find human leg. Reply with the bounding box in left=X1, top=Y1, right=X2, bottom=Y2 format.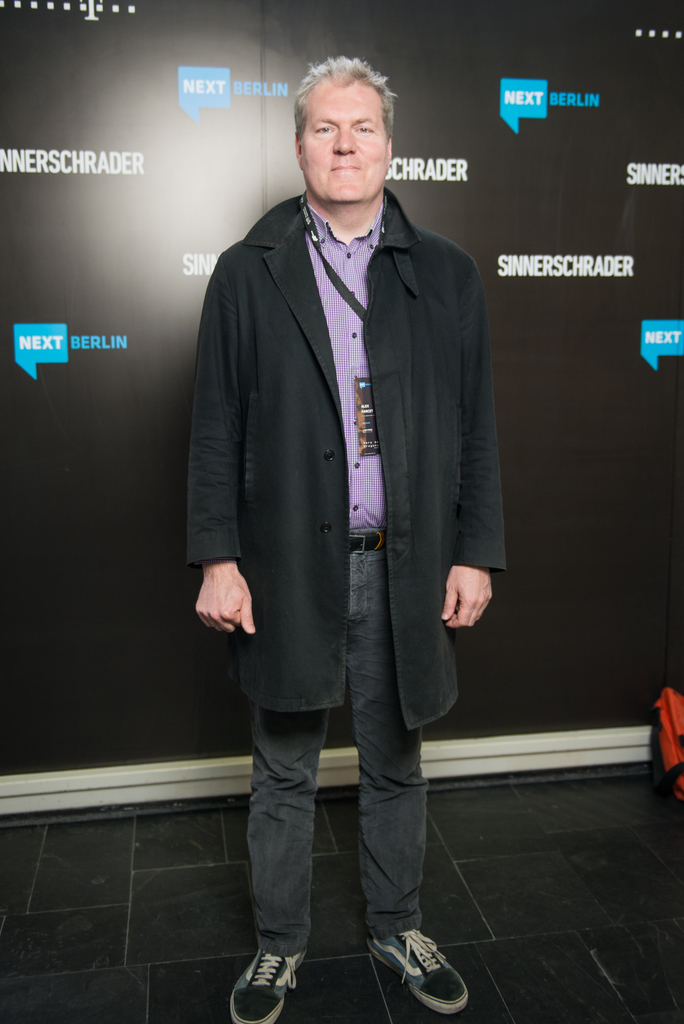
left=352, top=525, right=466, bottom=1012.
